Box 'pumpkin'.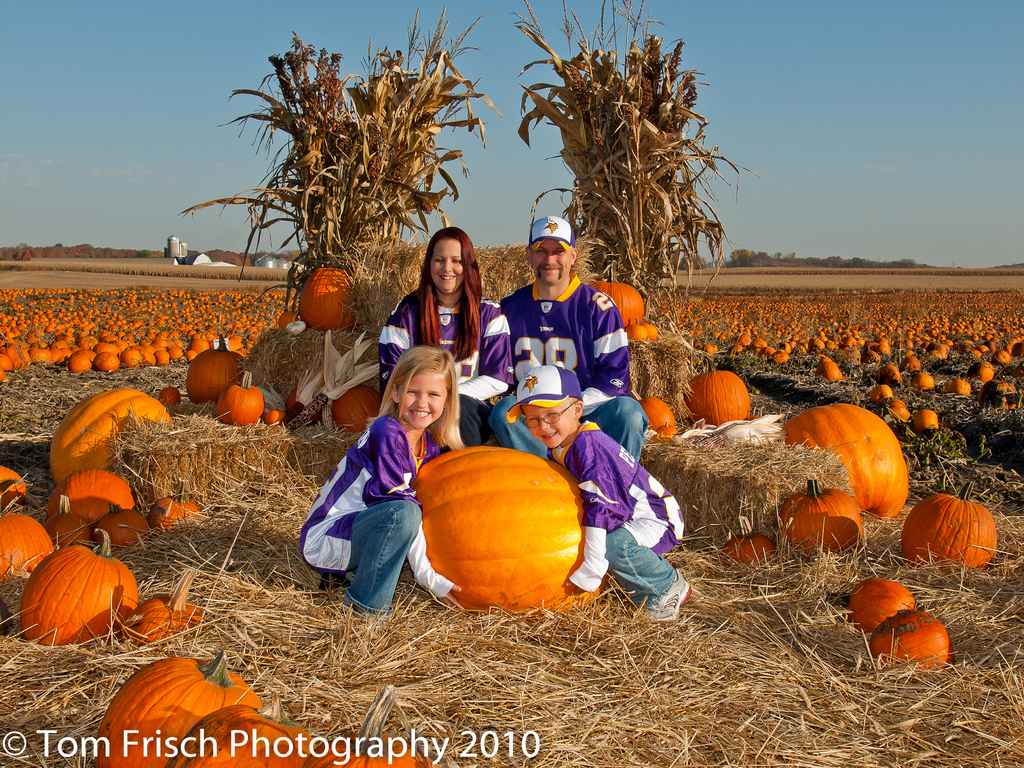
x1=0 y1=514 x2=56 y2=584.
